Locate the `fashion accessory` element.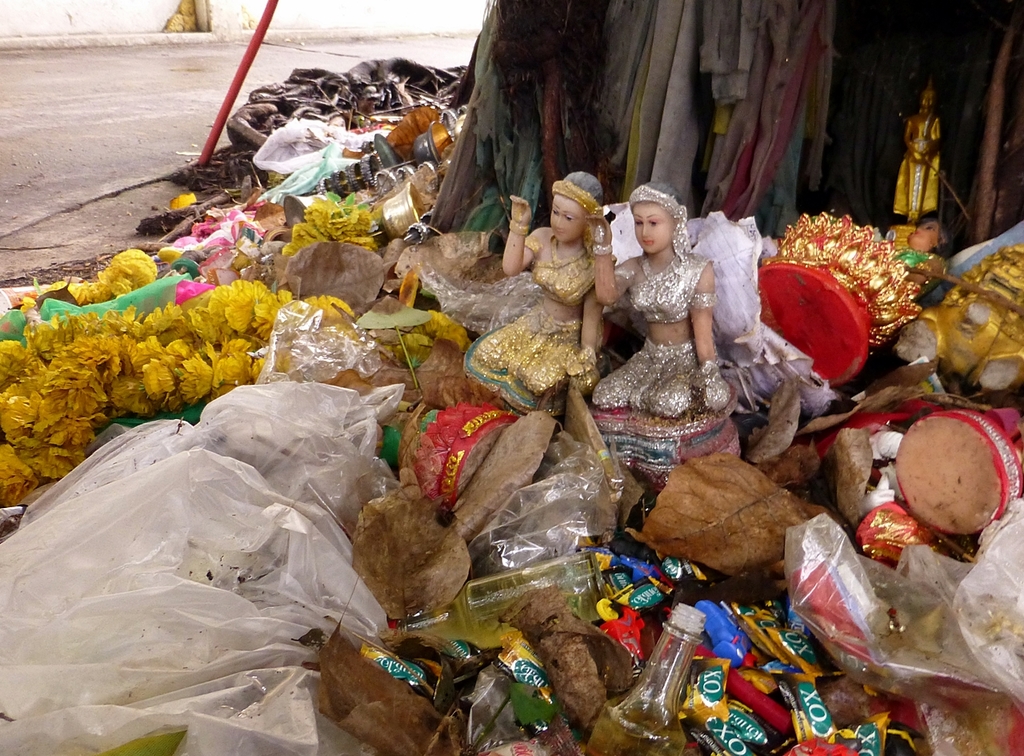
Element bbox: bbox(577, 342, 599, 363).
